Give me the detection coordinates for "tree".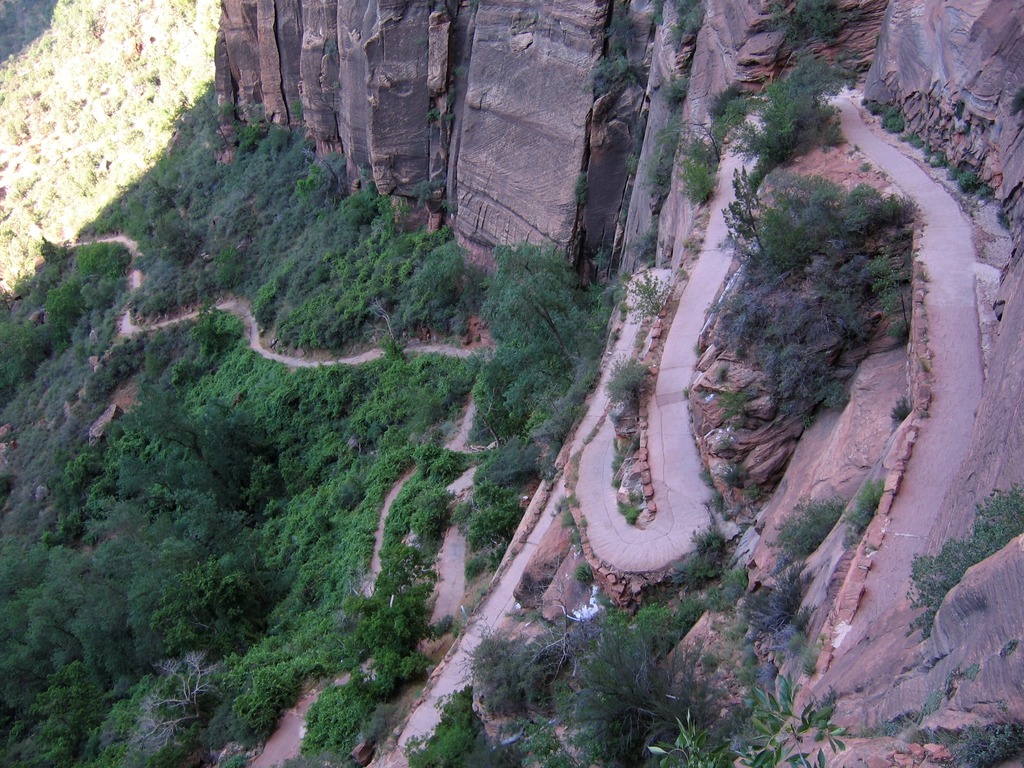
region(873, 247, 925, 335).
